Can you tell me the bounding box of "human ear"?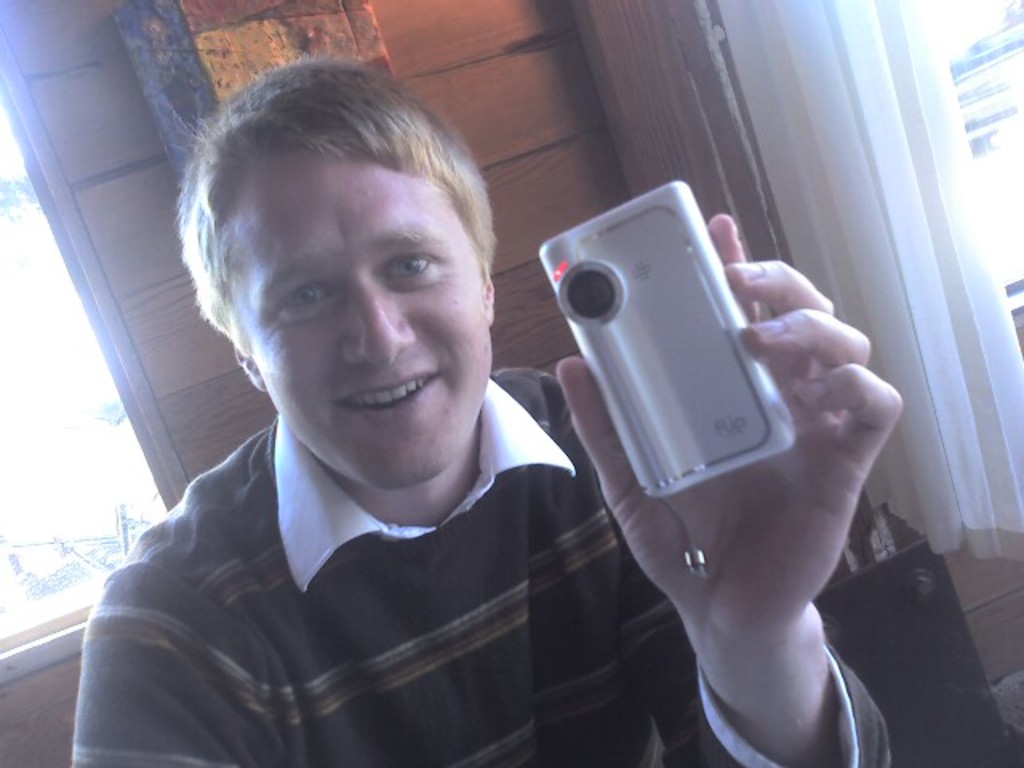
[left=234, top=352, right=264, bottom=390].
